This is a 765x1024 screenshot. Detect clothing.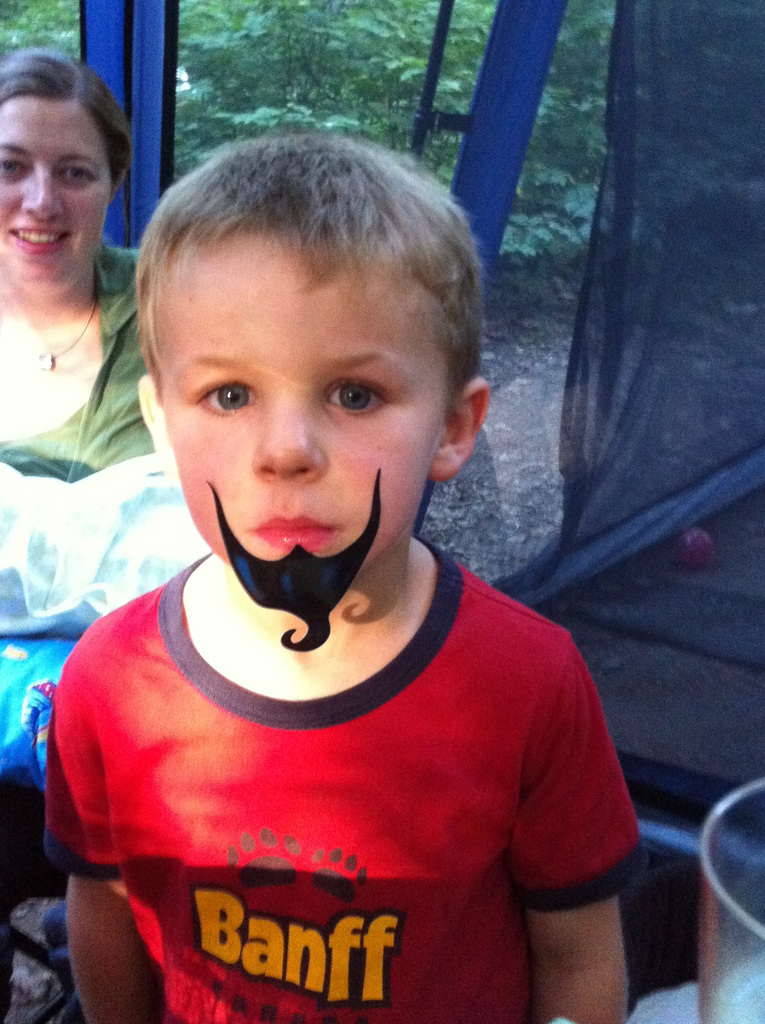
box=[35, 536, 640, 1001].
